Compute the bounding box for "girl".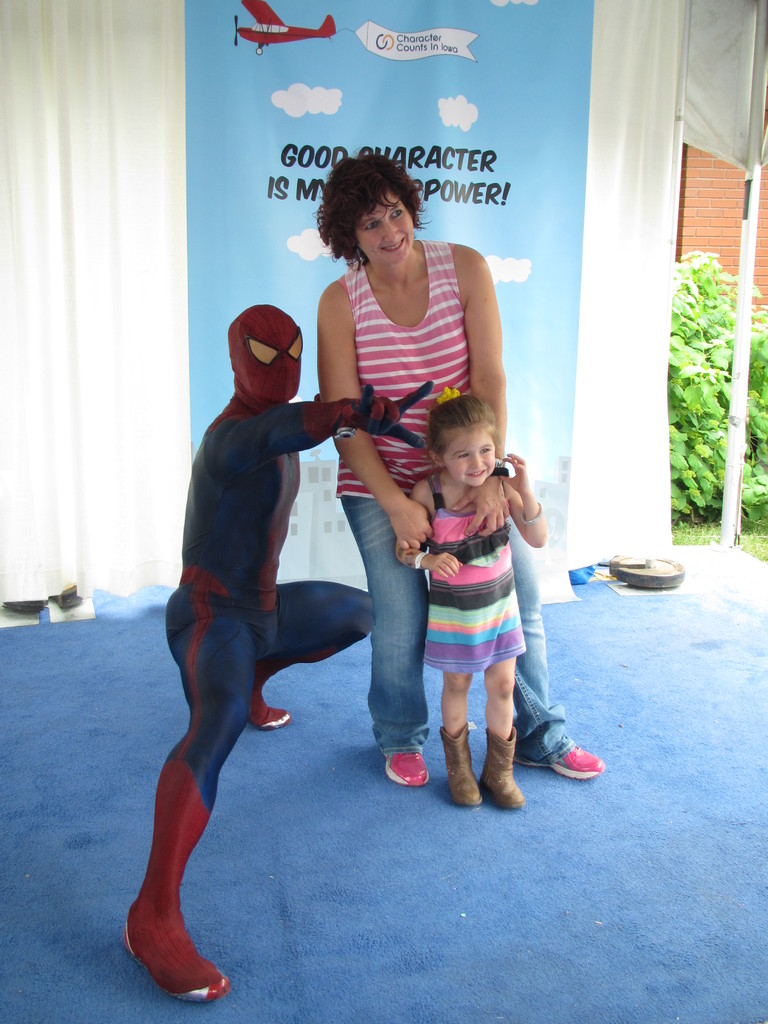
BBox(399, 387, 545, 809).
